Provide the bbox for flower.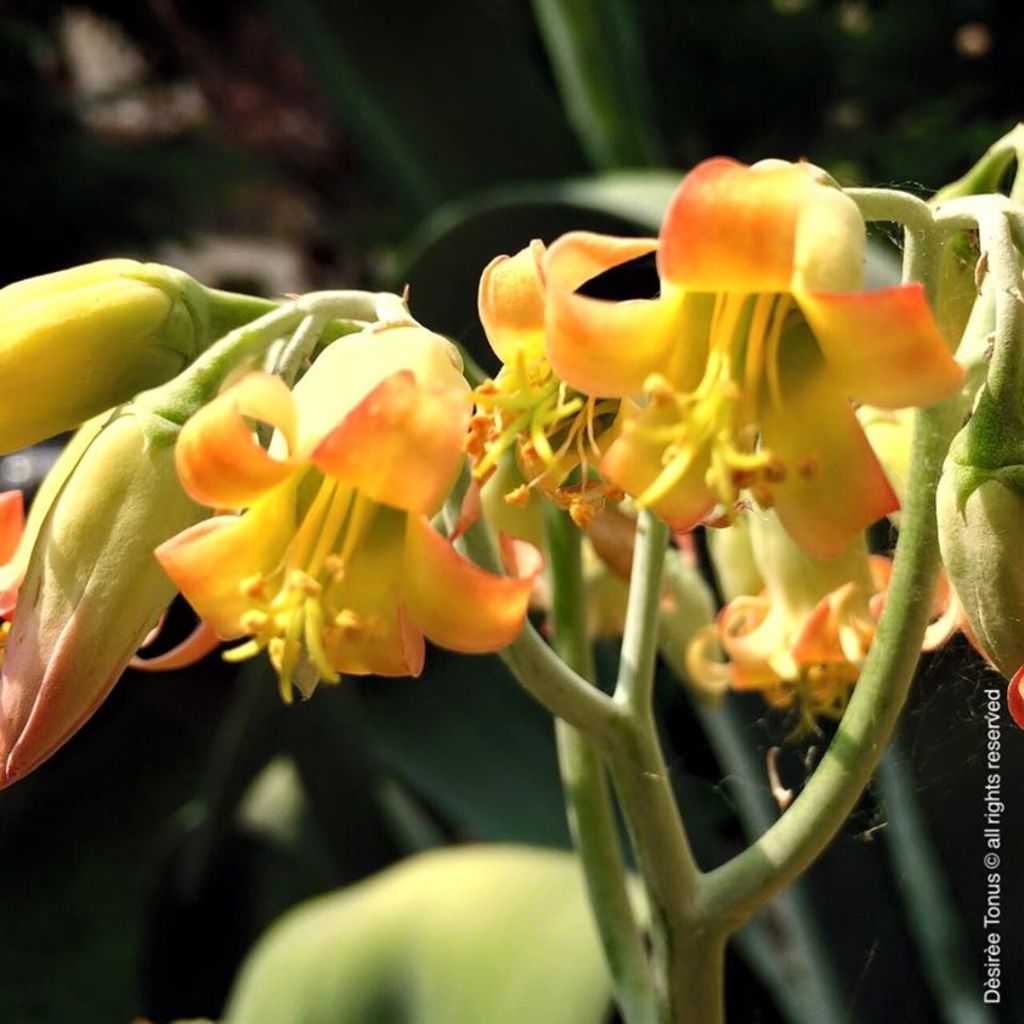
(685,490,962,735).
